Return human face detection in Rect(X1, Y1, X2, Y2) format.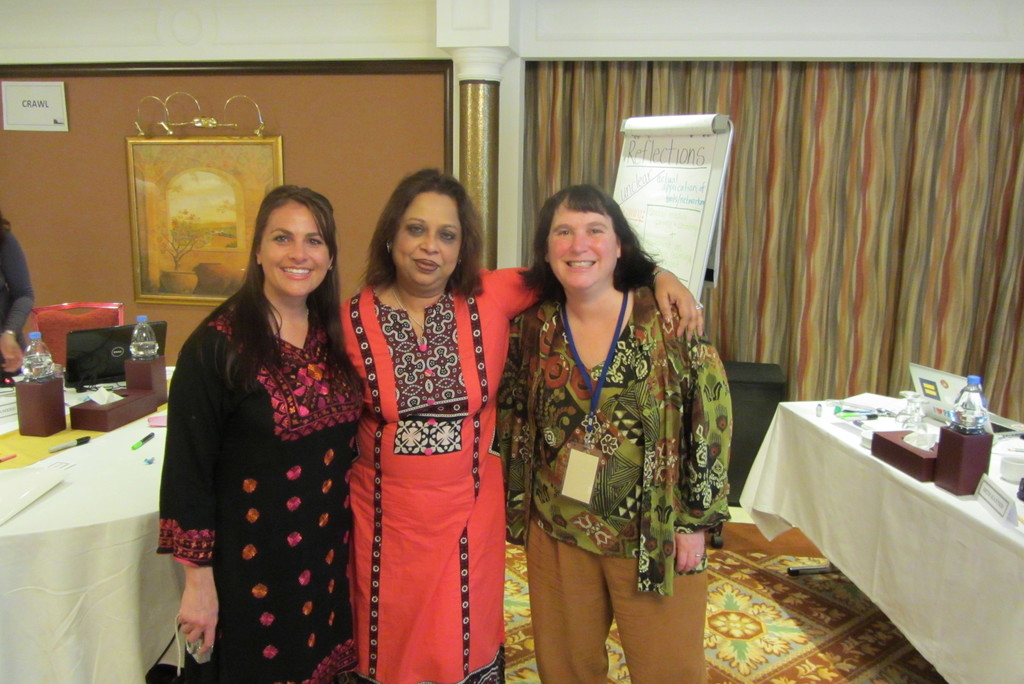
Rect(256, 200, 331, 304).
